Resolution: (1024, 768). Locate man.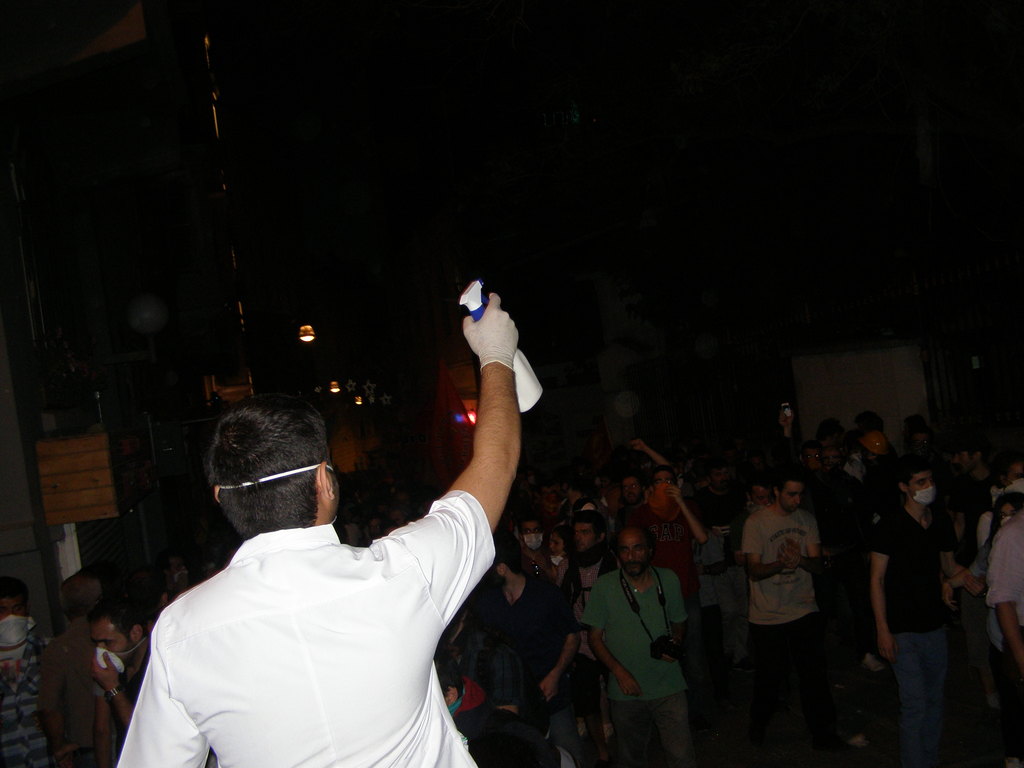
rect(993, 459, 1023, 492).
